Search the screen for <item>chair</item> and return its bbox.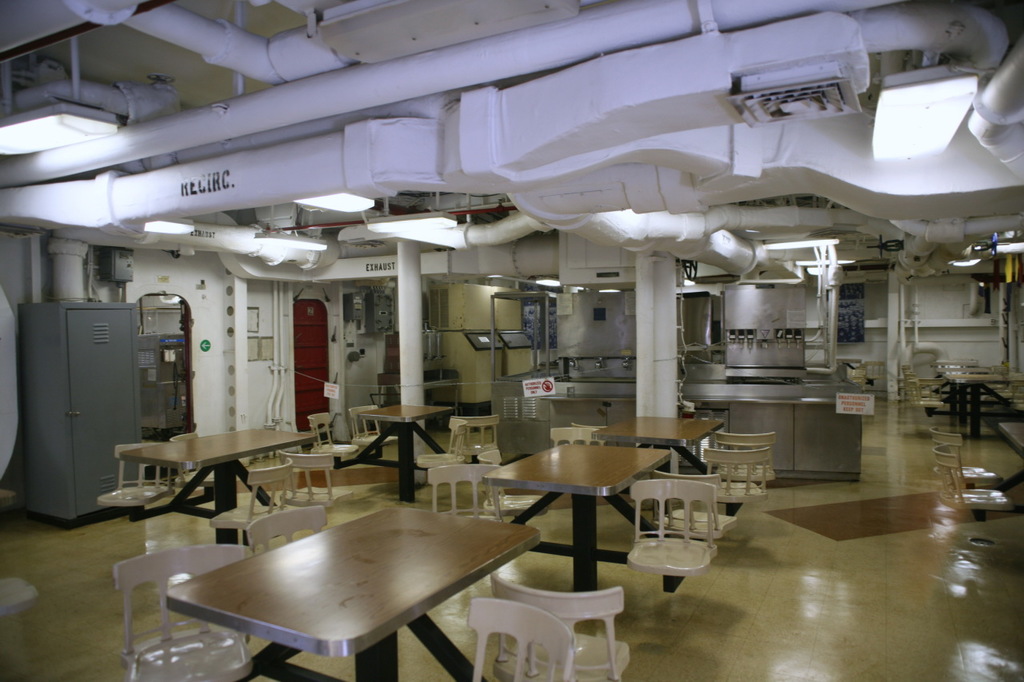
Found: left=477, top=450, right=555, bottom=528.
